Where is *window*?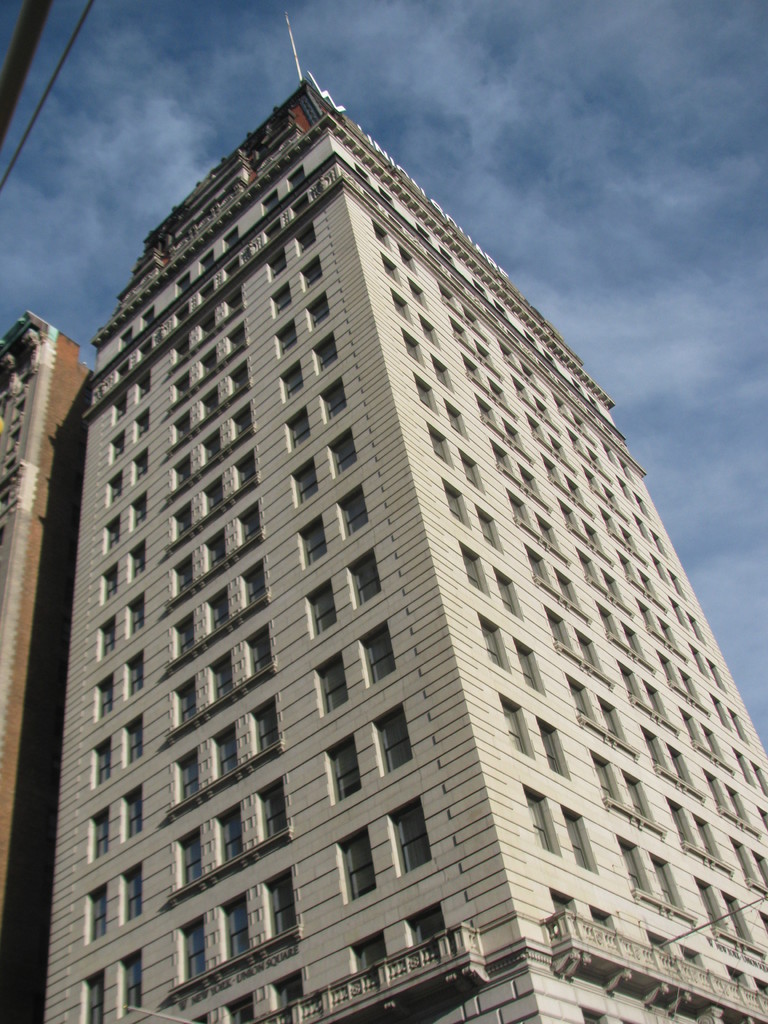
rect(266, 792, 285, 841).
